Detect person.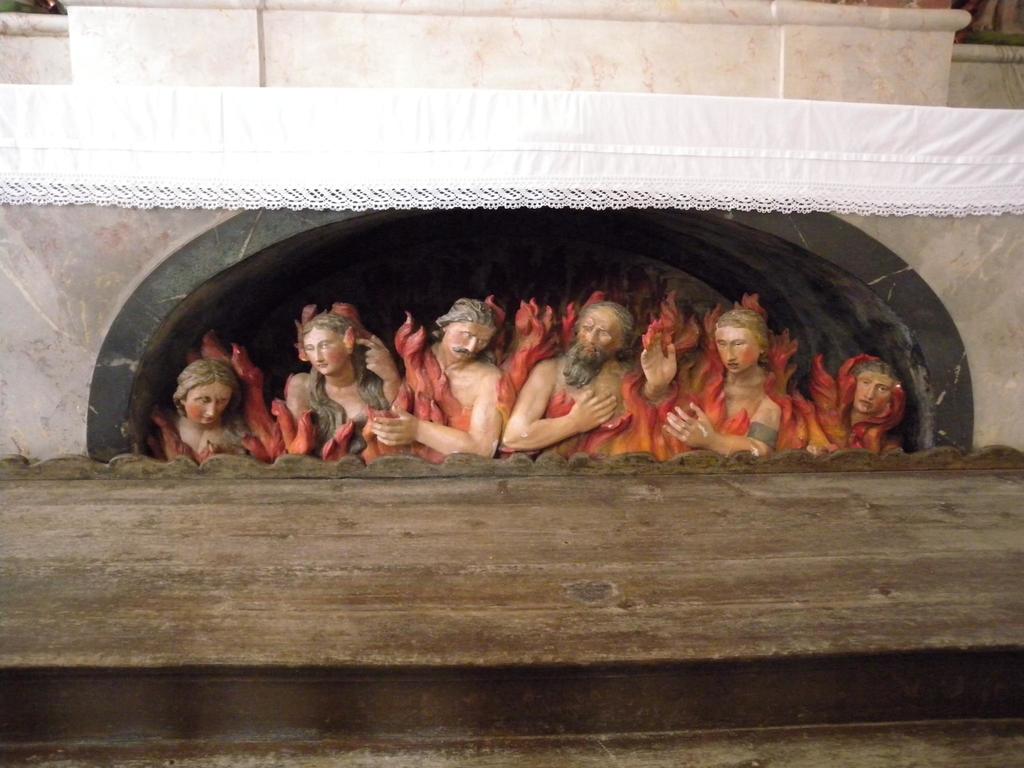
Detected at crop(809, 357, 904, 458).
